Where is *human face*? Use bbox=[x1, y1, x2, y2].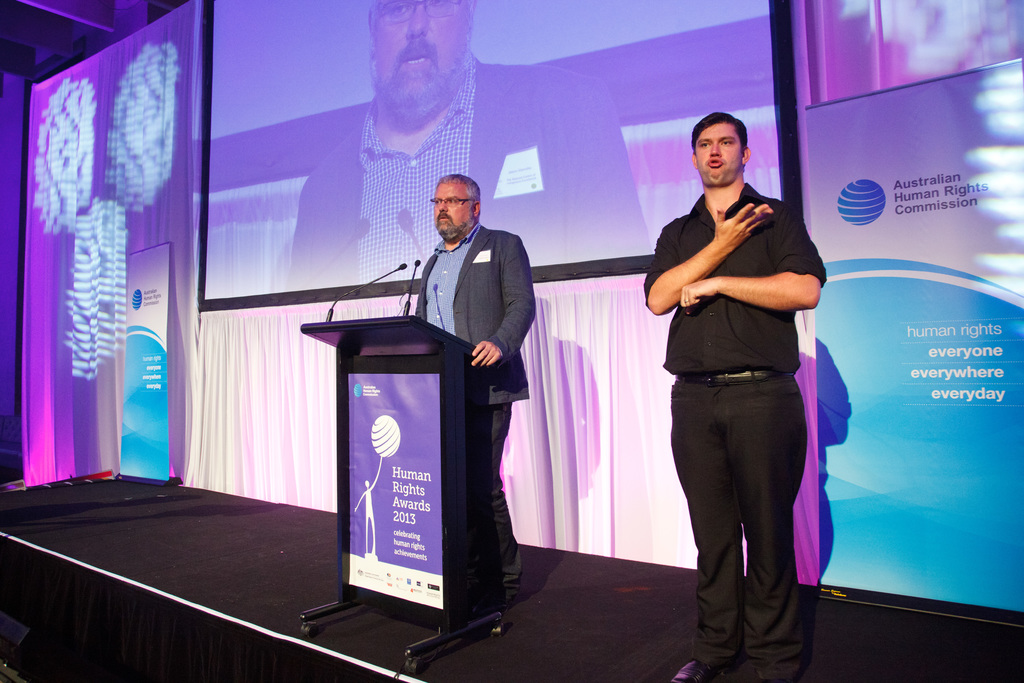
bbox=[434, 183, 472, 231].
